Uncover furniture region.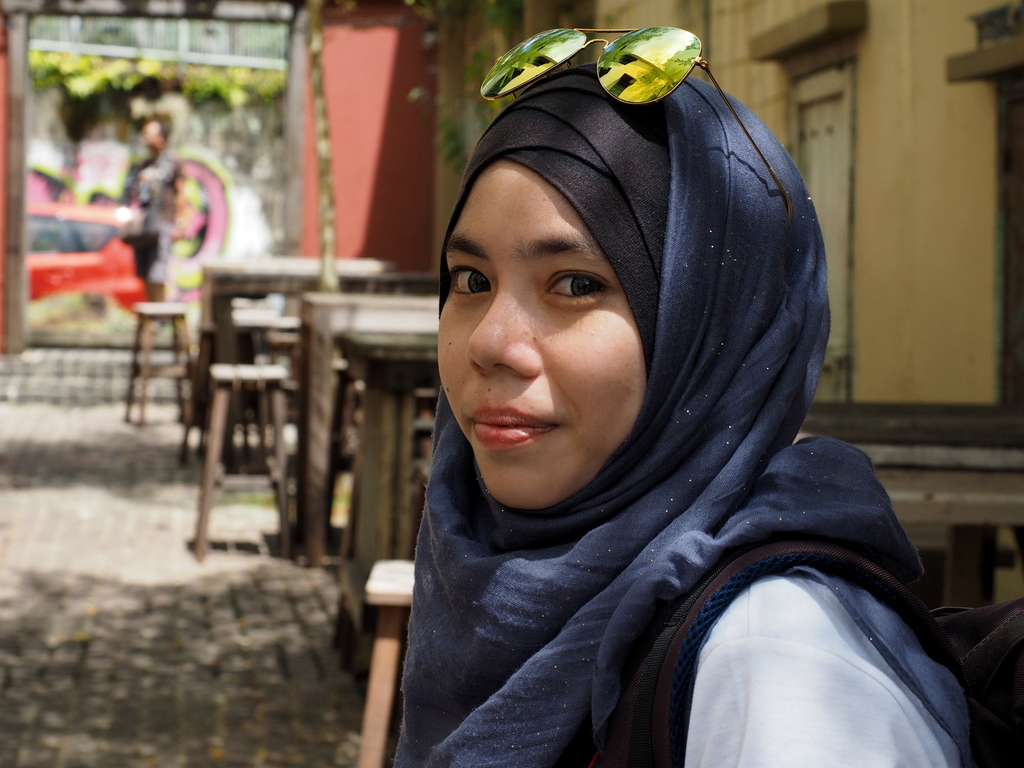
Uncovered: 359, 564, 413, 767.
